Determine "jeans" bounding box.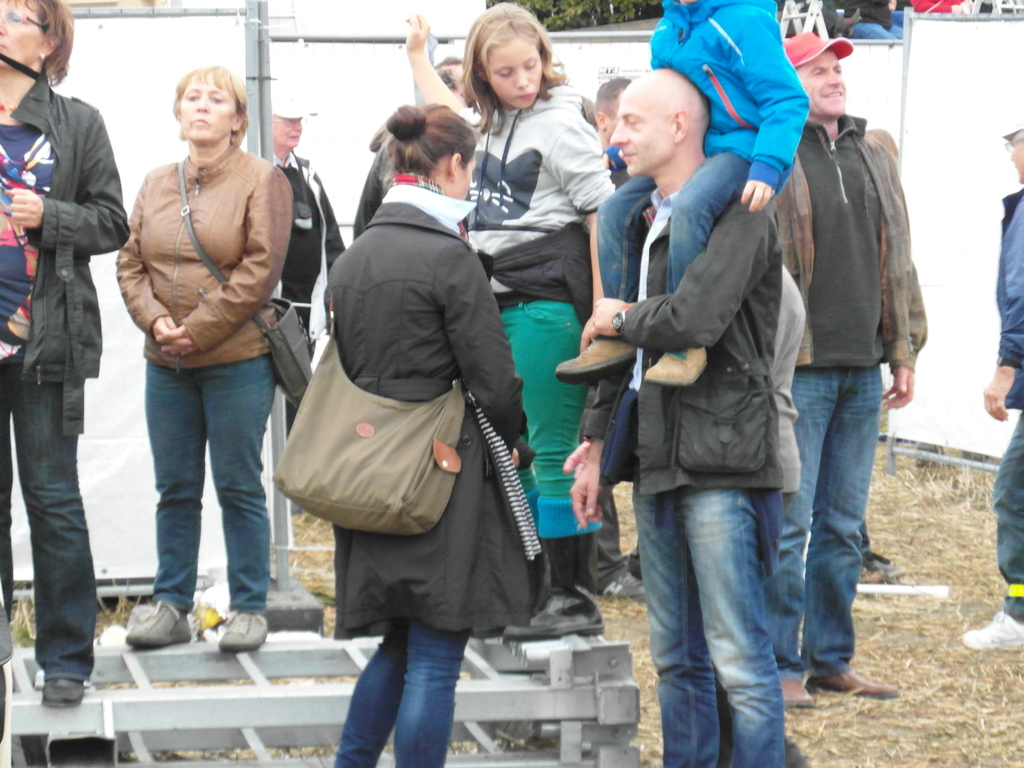
Determined: x1=144, y1=356, x2=277, y2=607.
